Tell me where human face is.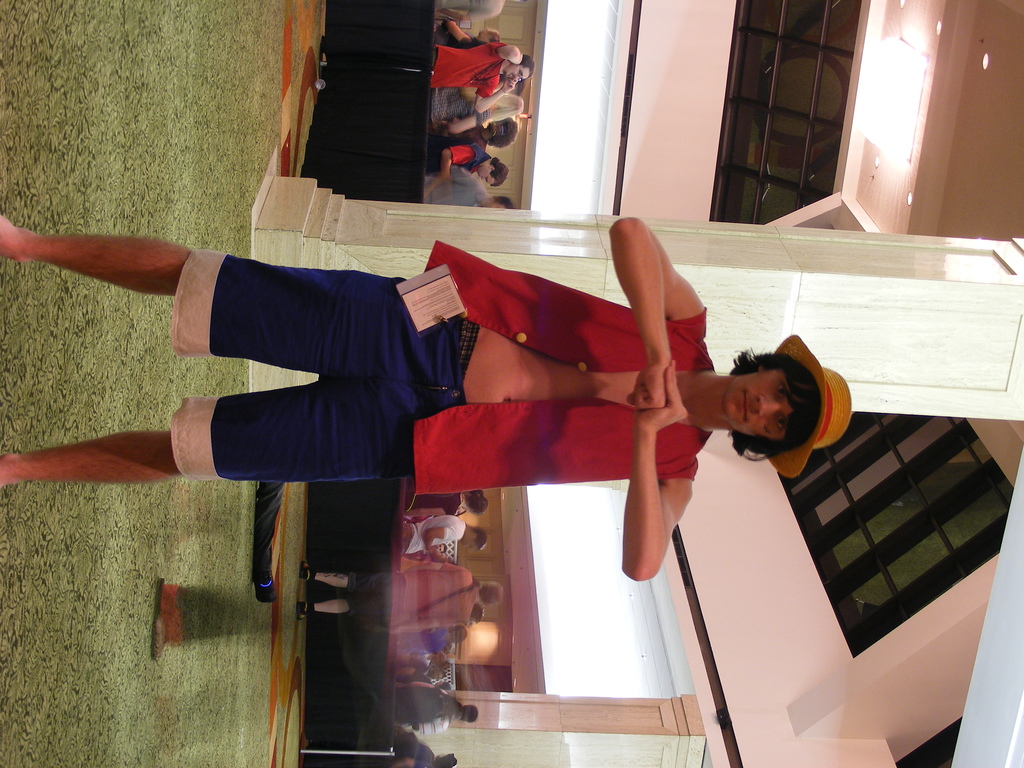
human face is at region(503, 59, 529, 76).
